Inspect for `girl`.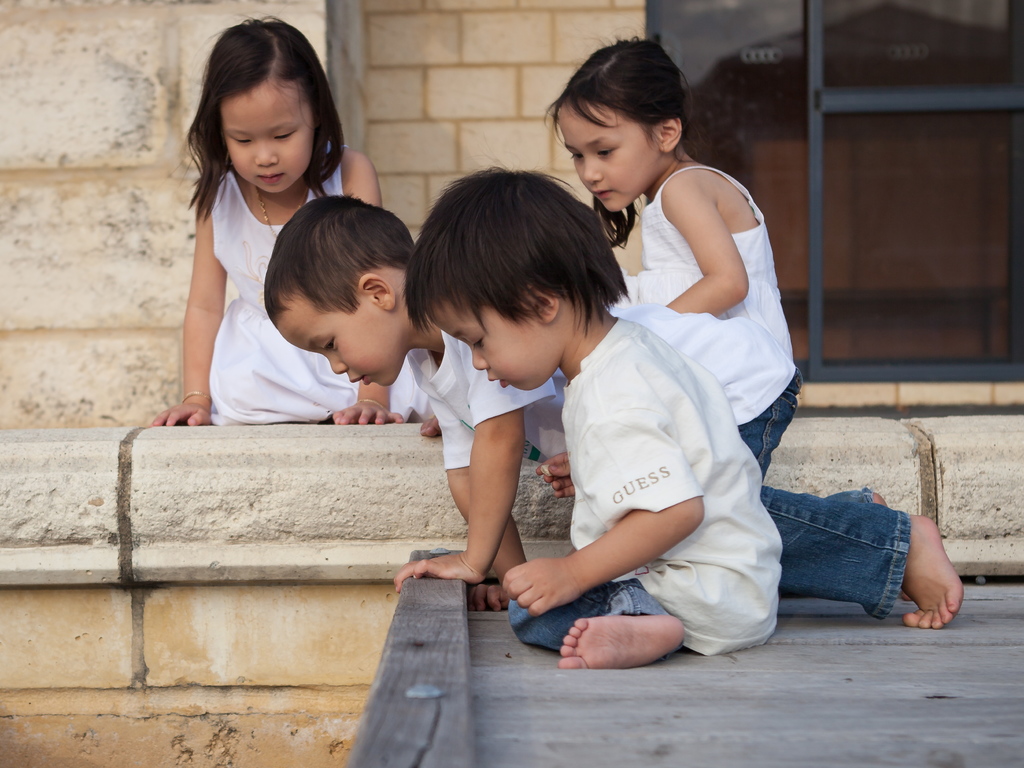
Inspection: x1=150 y1=13 x2=380 y2=428.
